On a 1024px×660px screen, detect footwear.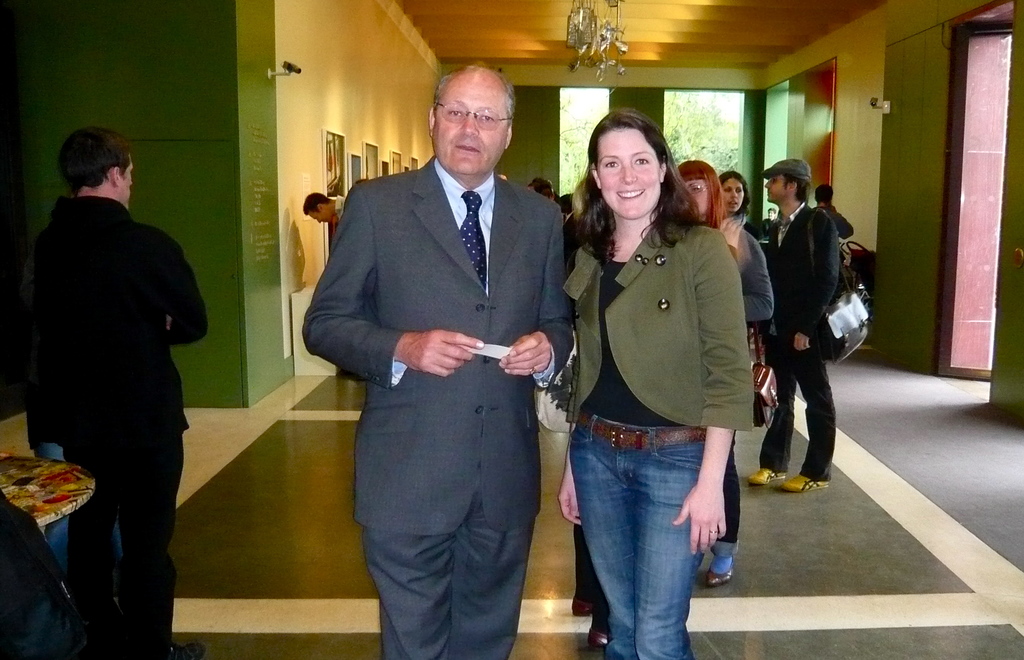
707/568/737/590.
